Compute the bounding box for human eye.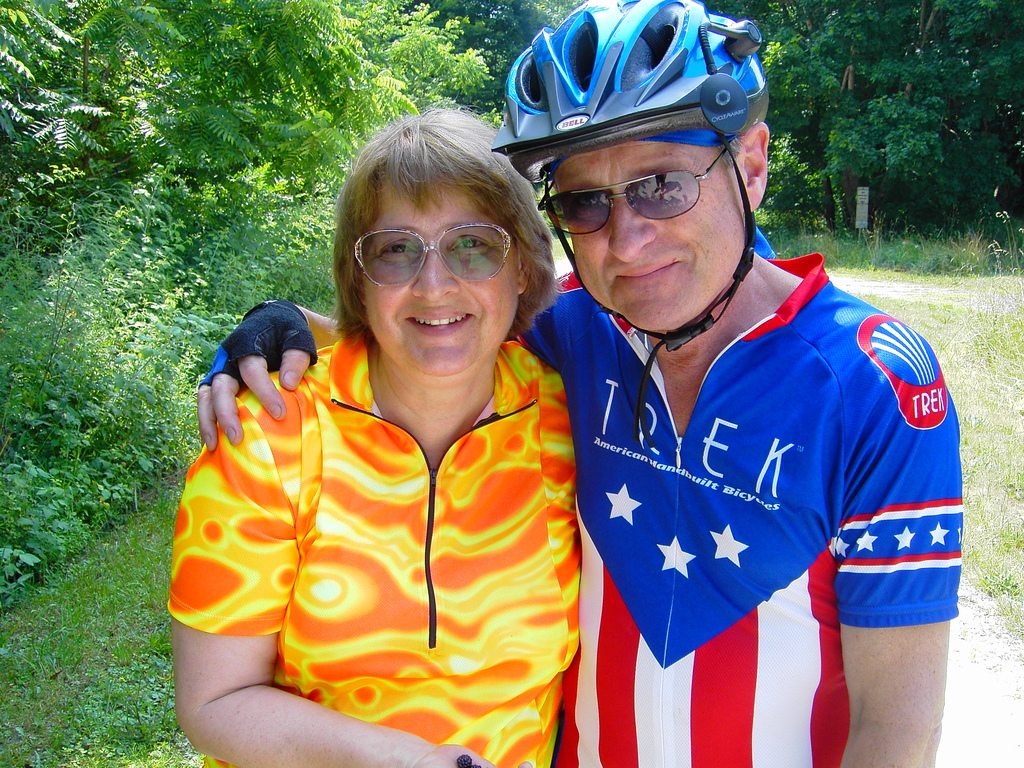
[x1=378, y1=236, x2=416, y2=260].
